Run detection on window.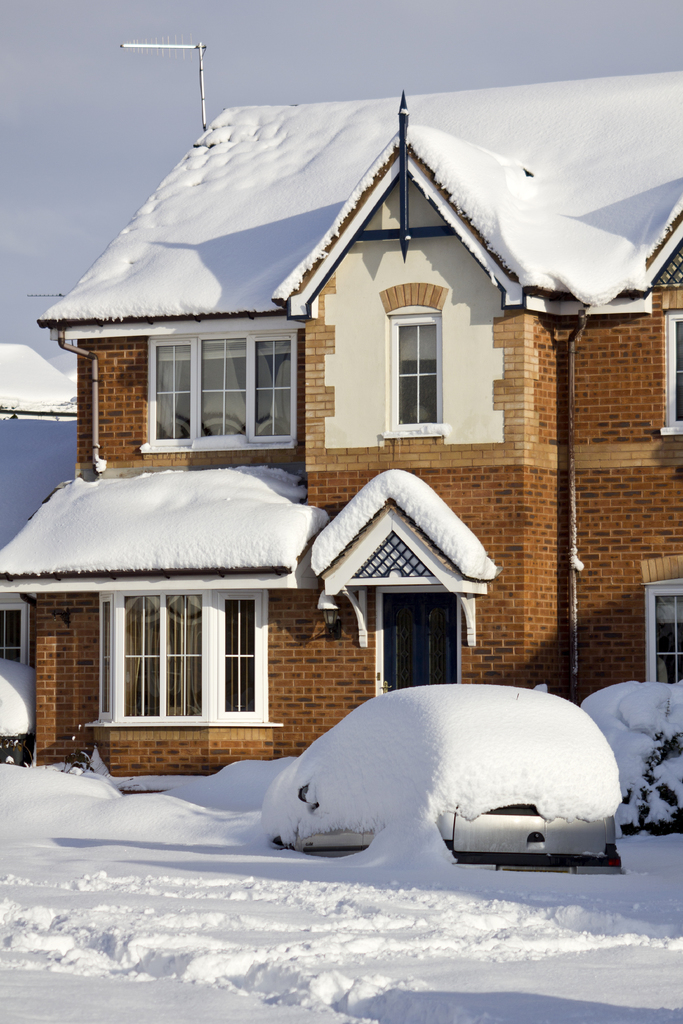
Result: left=388, top=312, right=441, bottom=430.
